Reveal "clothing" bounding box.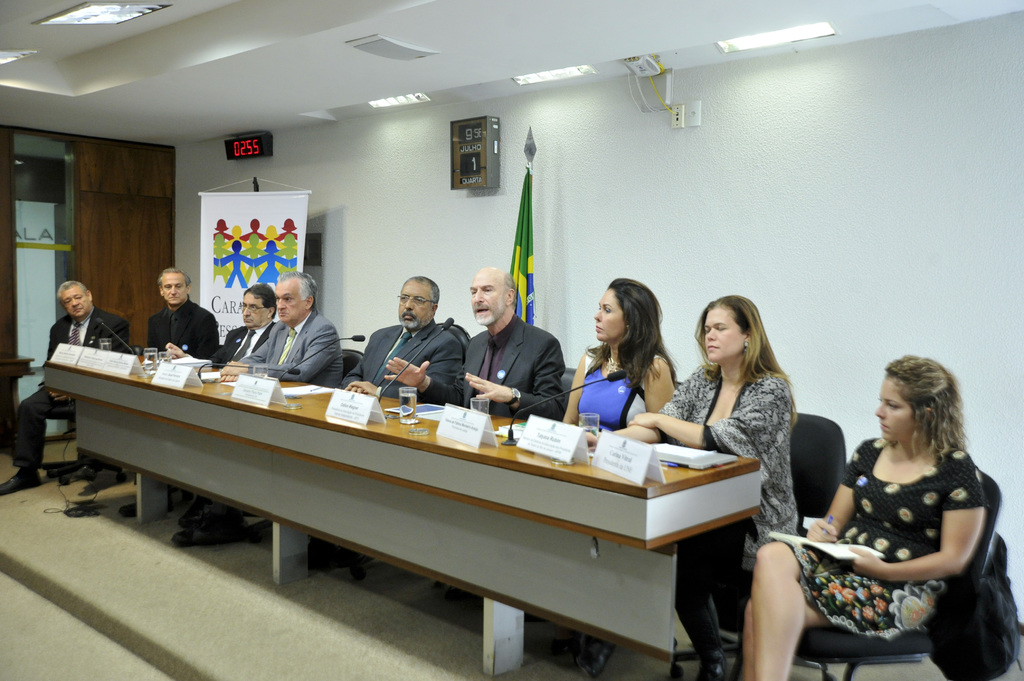
Revealed: bbox=(144, 293, 215, 360).
